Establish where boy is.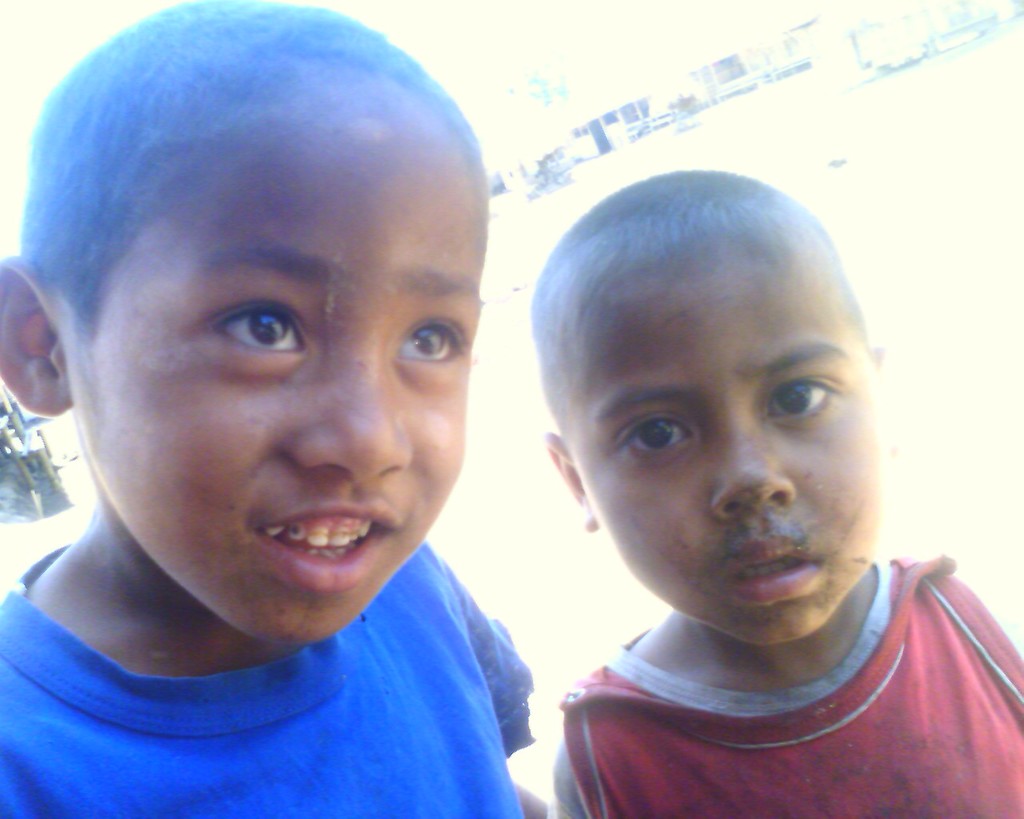
Established at <bbox>448, 166, 994, 809</bbox>.
